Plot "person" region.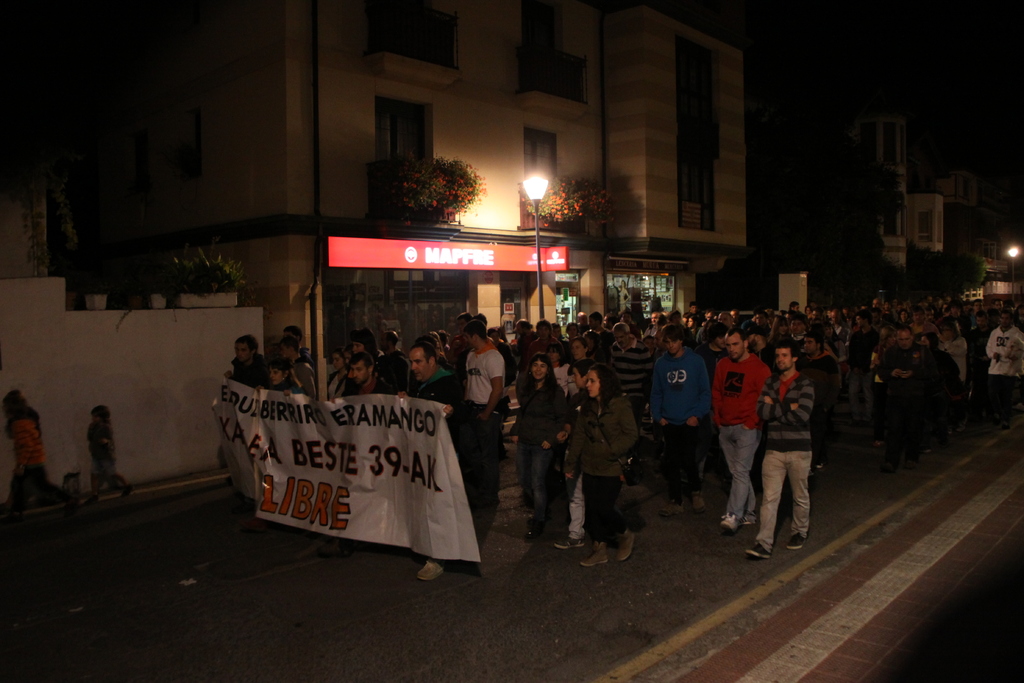
Plotted at left=755, top=336, right=817, bottom=559.
